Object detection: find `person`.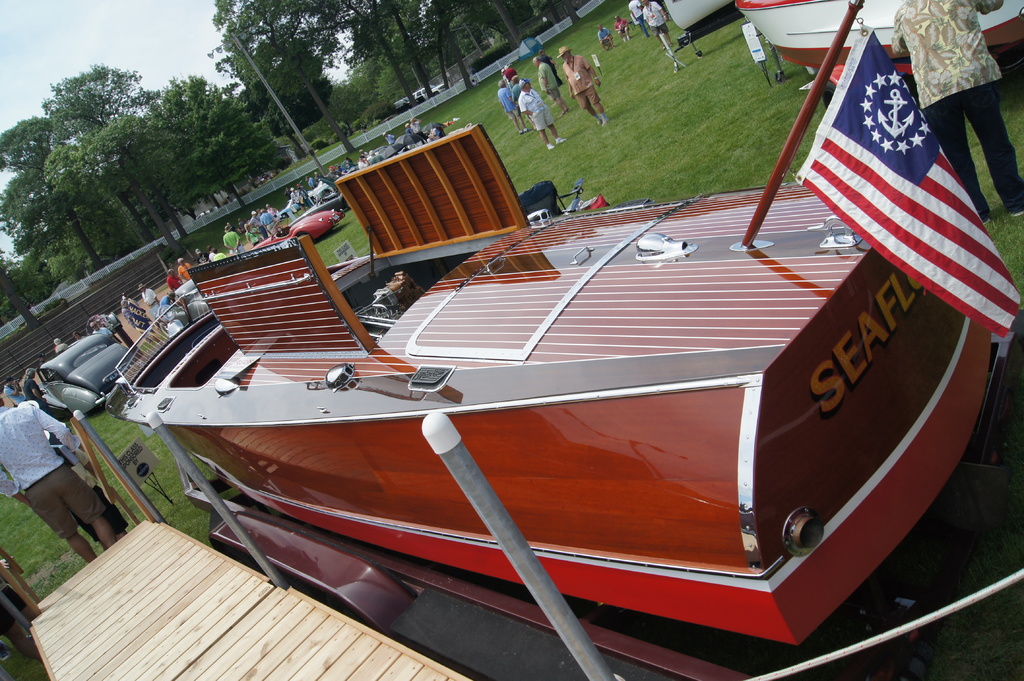
[x1=515, y1=56, x2=566, y2=136].
